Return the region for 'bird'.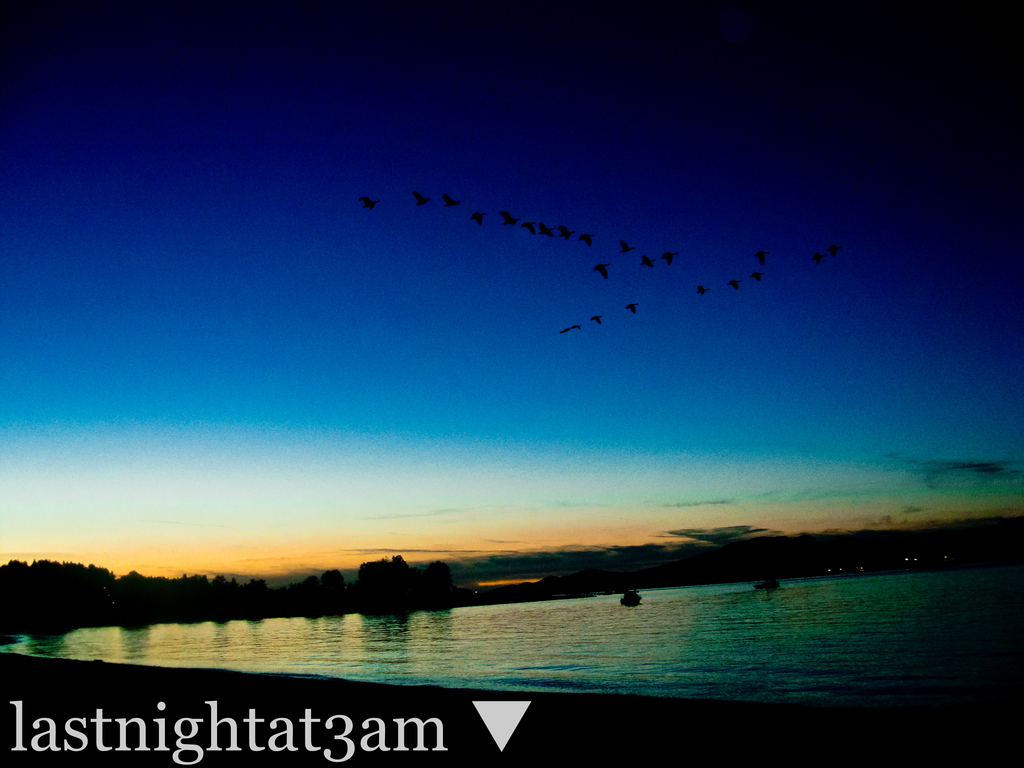
Rect(554, 320, 593, 335).
